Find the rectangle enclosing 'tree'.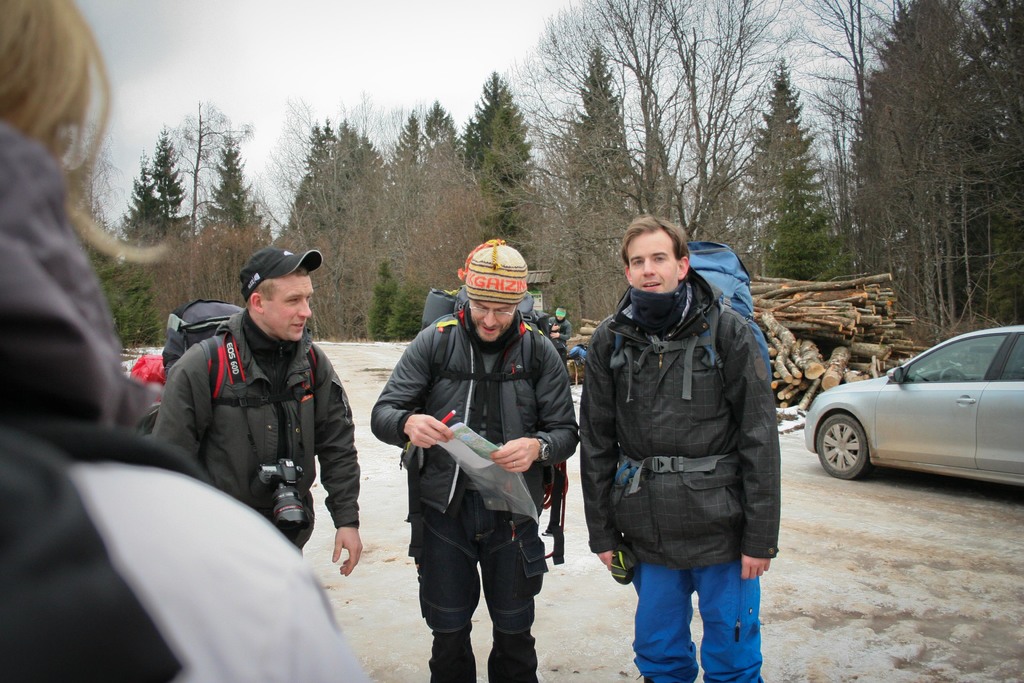
crop(136, 97, 278, 353).
